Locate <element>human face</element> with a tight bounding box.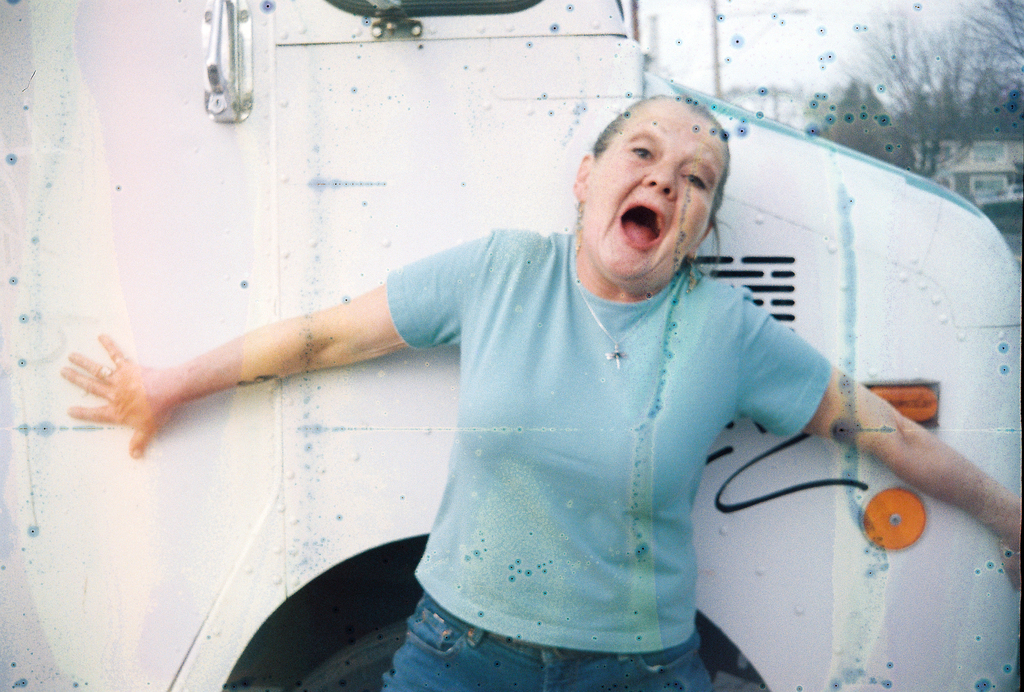
<box>586,108,725,292</box>.
